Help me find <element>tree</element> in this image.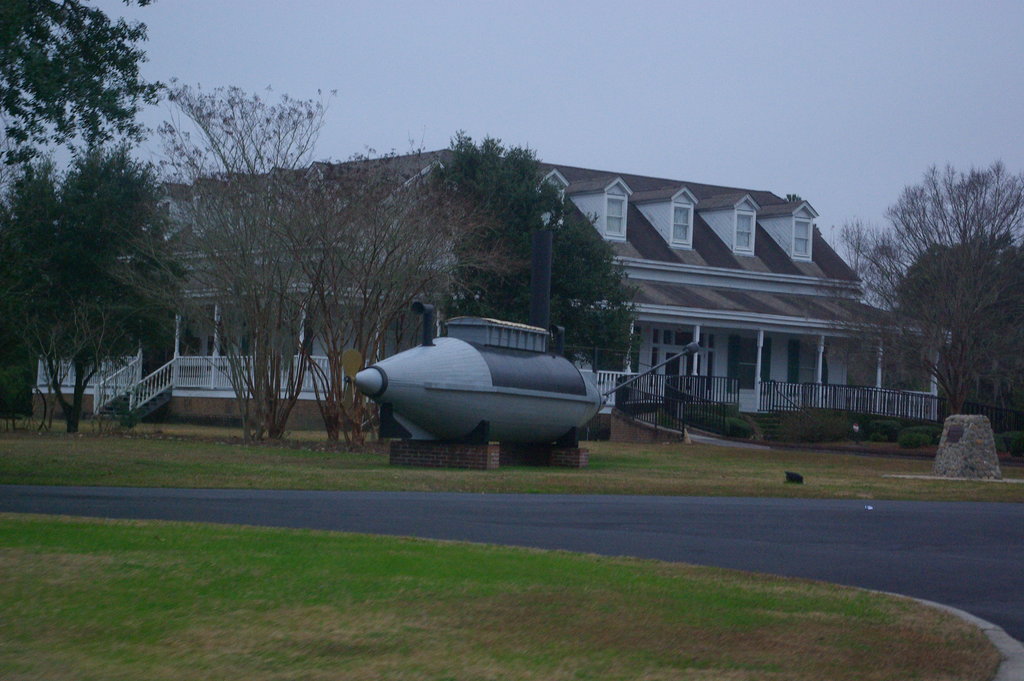
Found it: 4/0/216/438.
